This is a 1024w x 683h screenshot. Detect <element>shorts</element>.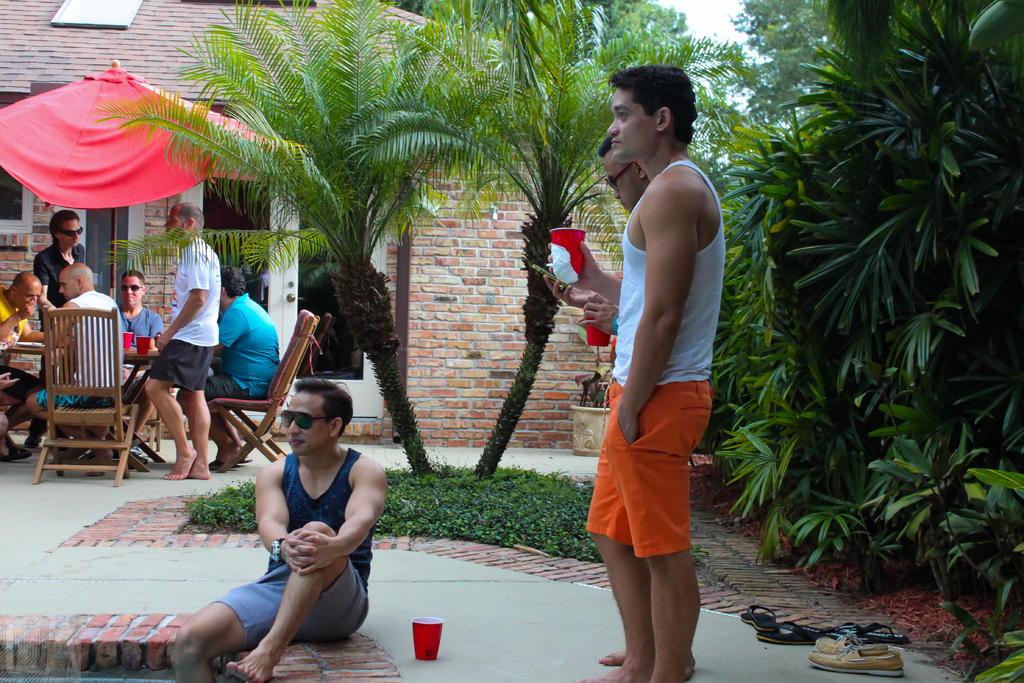
200:375:248:415.
